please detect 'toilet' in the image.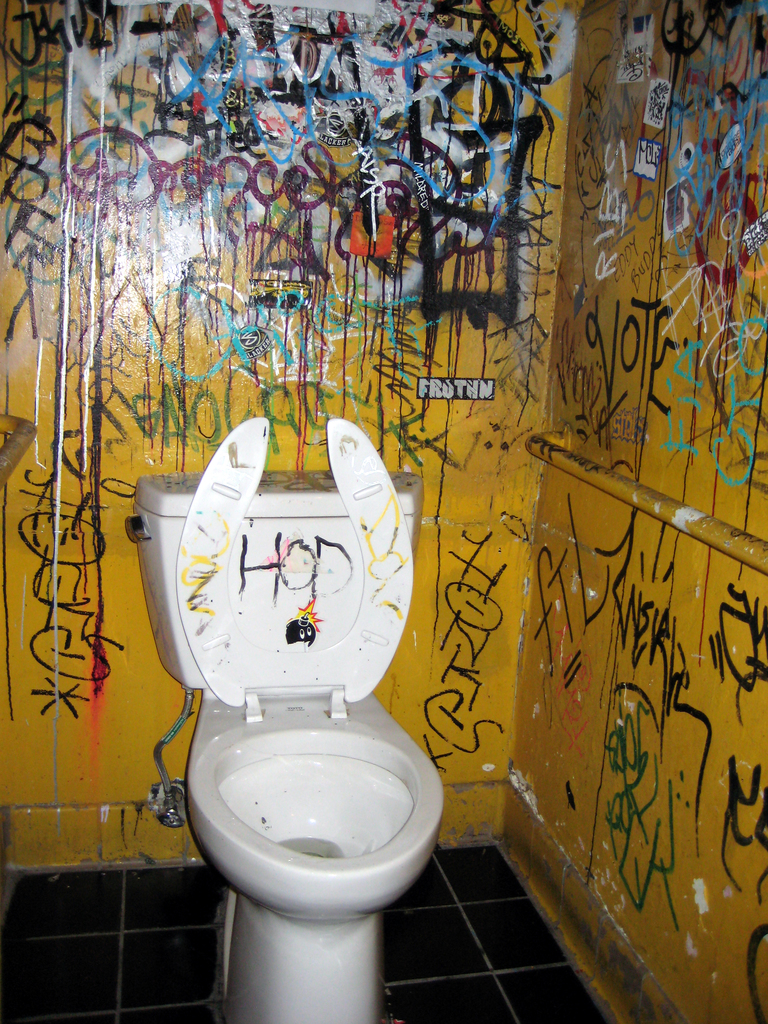
crop(172, 690, 463, 1023).
